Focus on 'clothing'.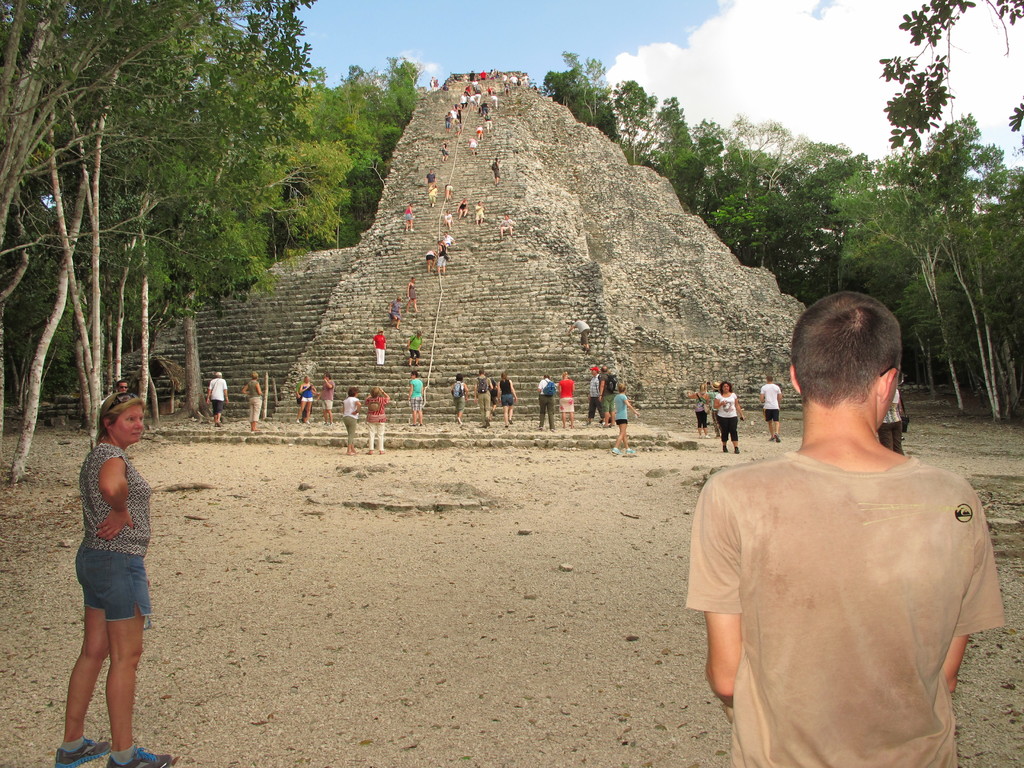
Focused at 472,373,490,428.
